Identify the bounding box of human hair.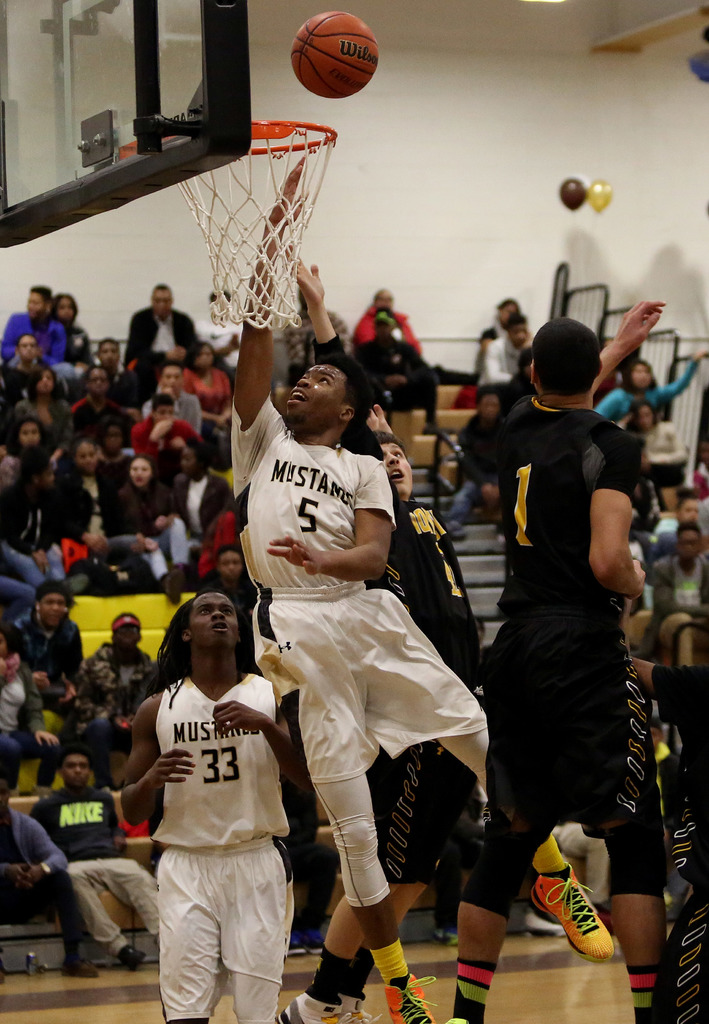
crop(117, 453, 158, 506).
